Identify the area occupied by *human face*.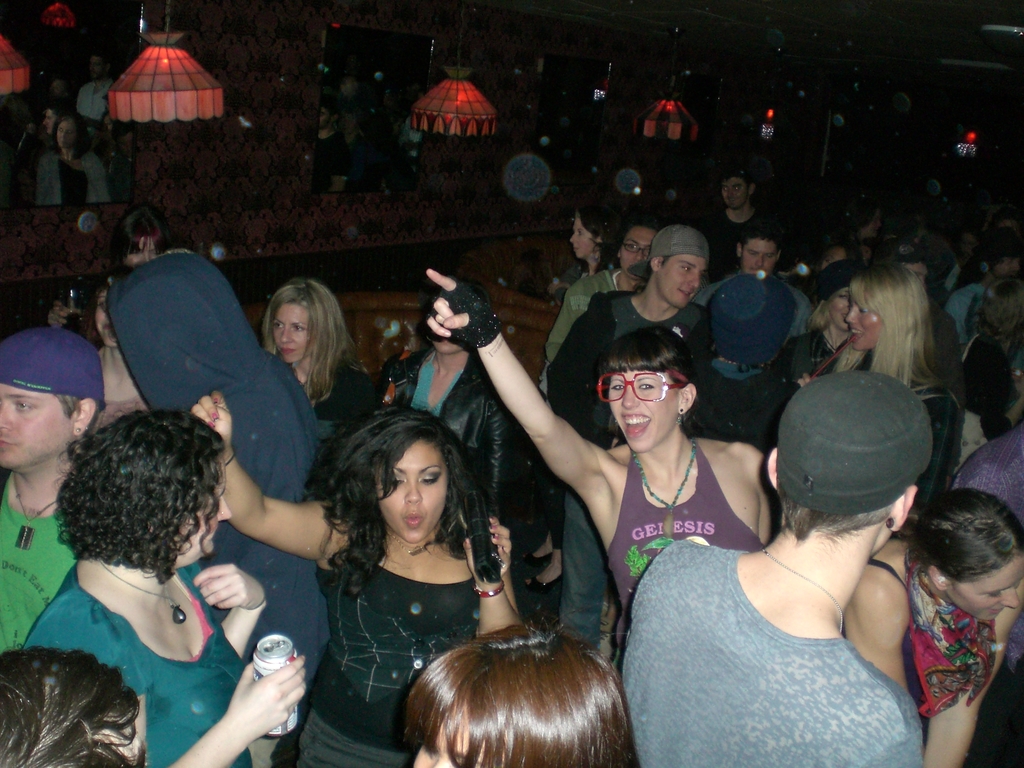
Area: left=623, top=232, right=657, bottom=273.
